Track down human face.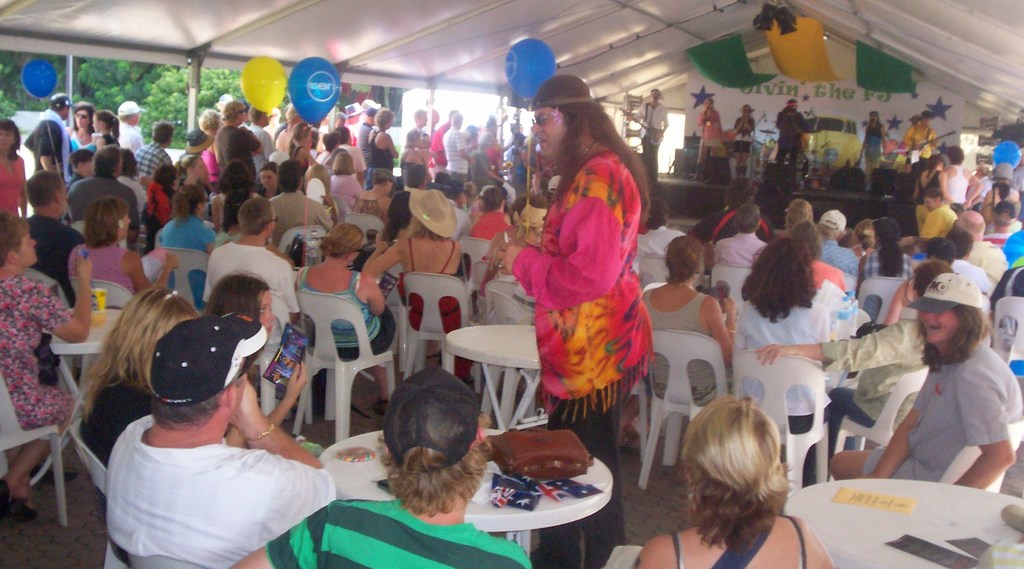
Tracked to 531, 110, 568, 164.
